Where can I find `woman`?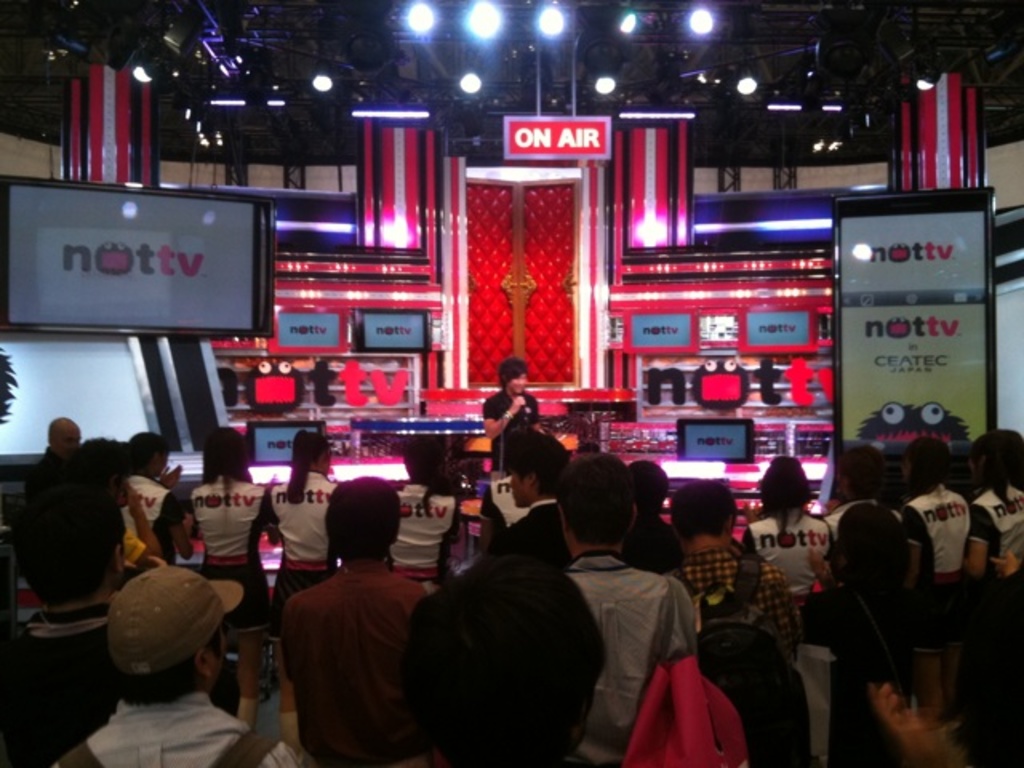
You can find it at (x1=387, y1=437, x2=464, y2=598).
